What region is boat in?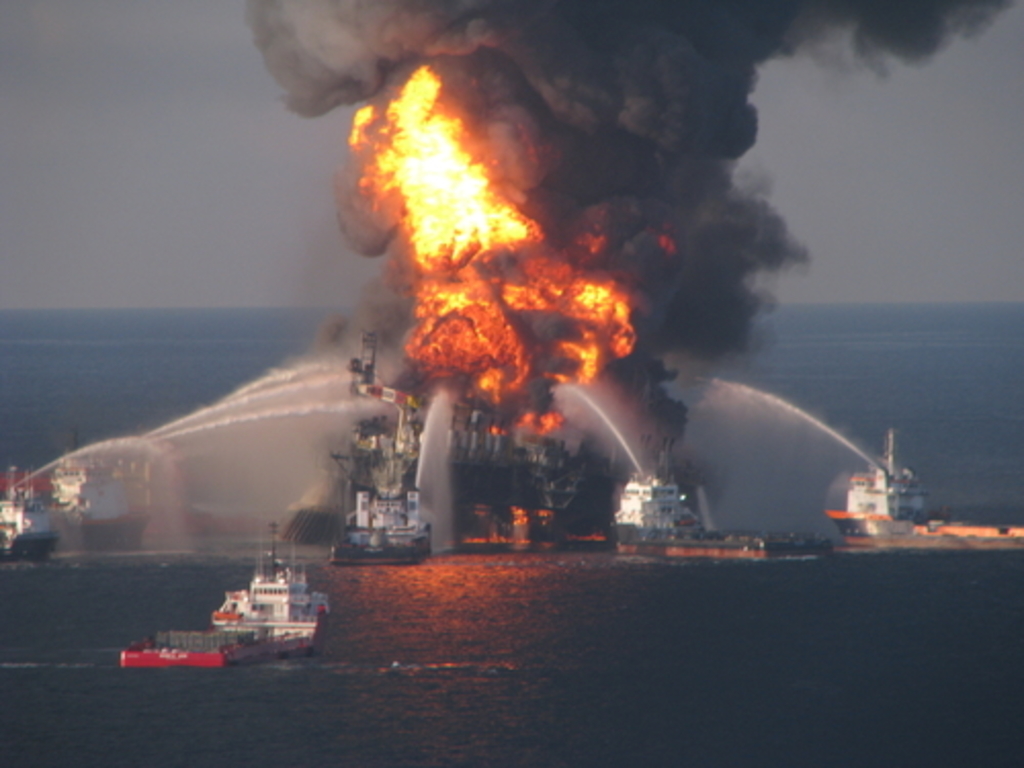
338:449:430:555.
